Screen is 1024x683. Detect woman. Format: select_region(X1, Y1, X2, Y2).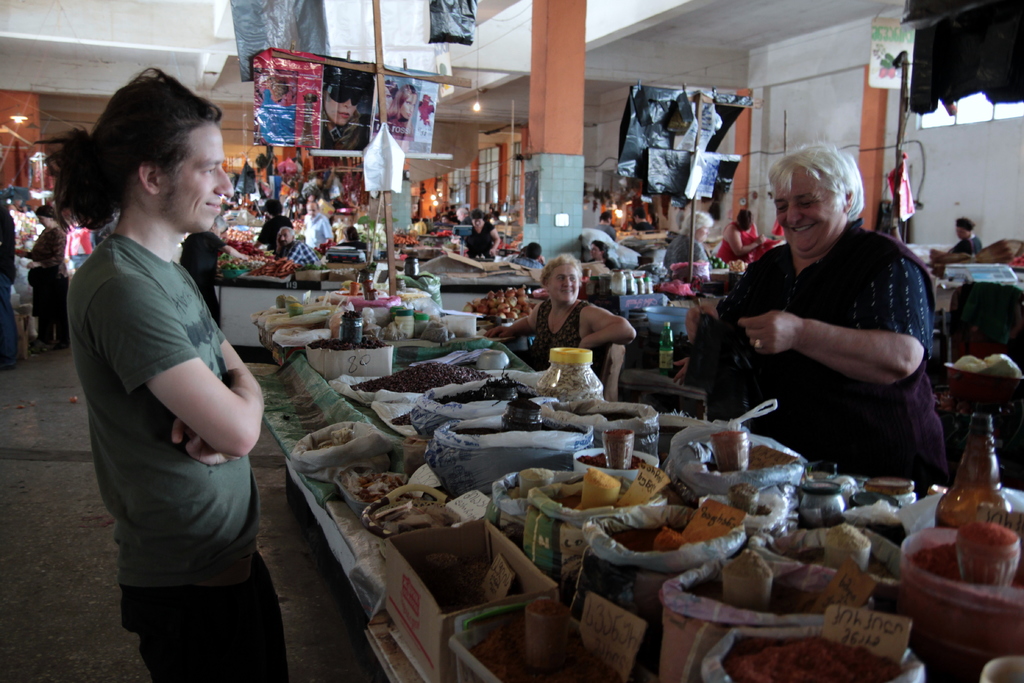
select_region(463, 205, 502, 265).
